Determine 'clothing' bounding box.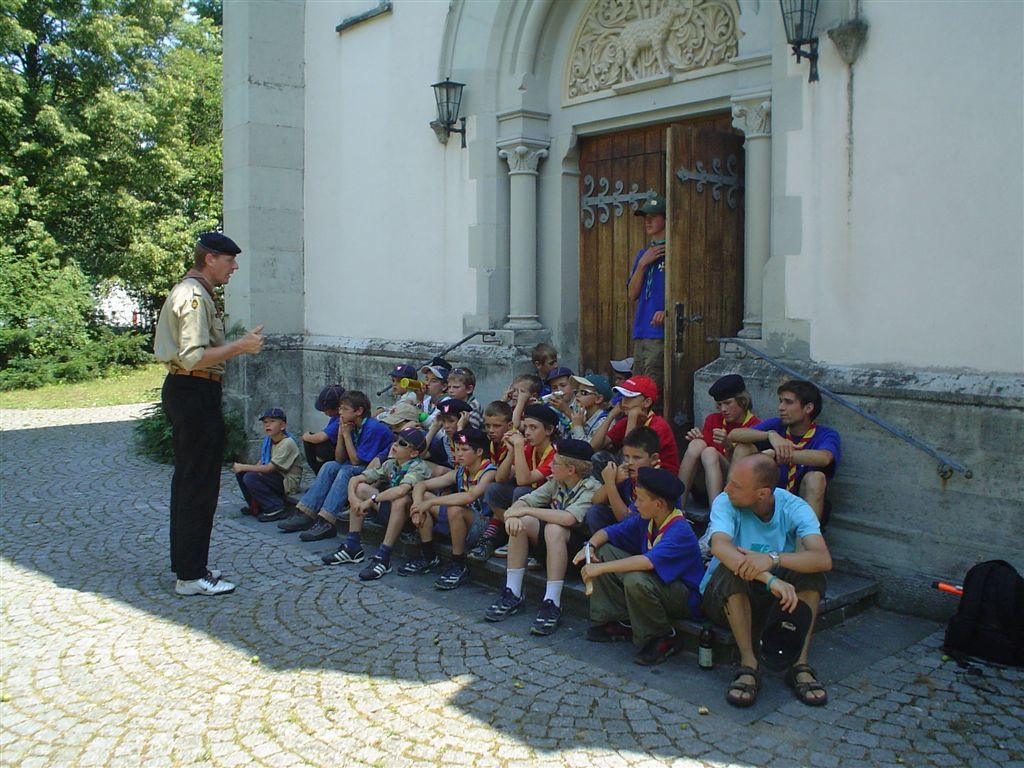
Determined: [x1=237, y1=440, x2=306, y2=516].
